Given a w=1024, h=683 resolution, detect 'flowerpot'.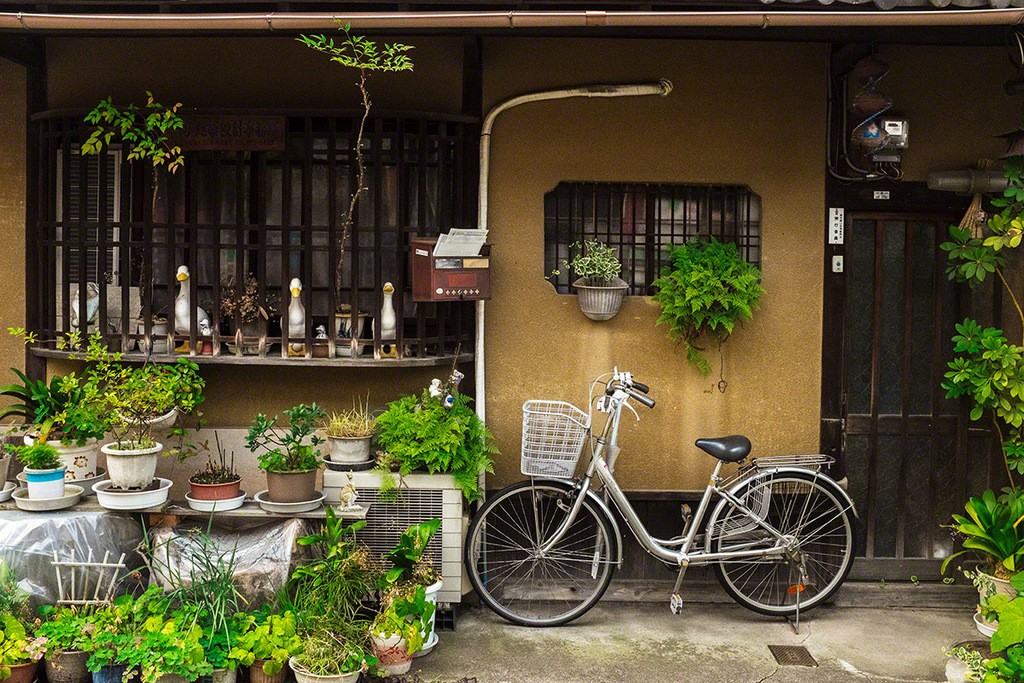
bbox(975, 558, 1017, 637).
